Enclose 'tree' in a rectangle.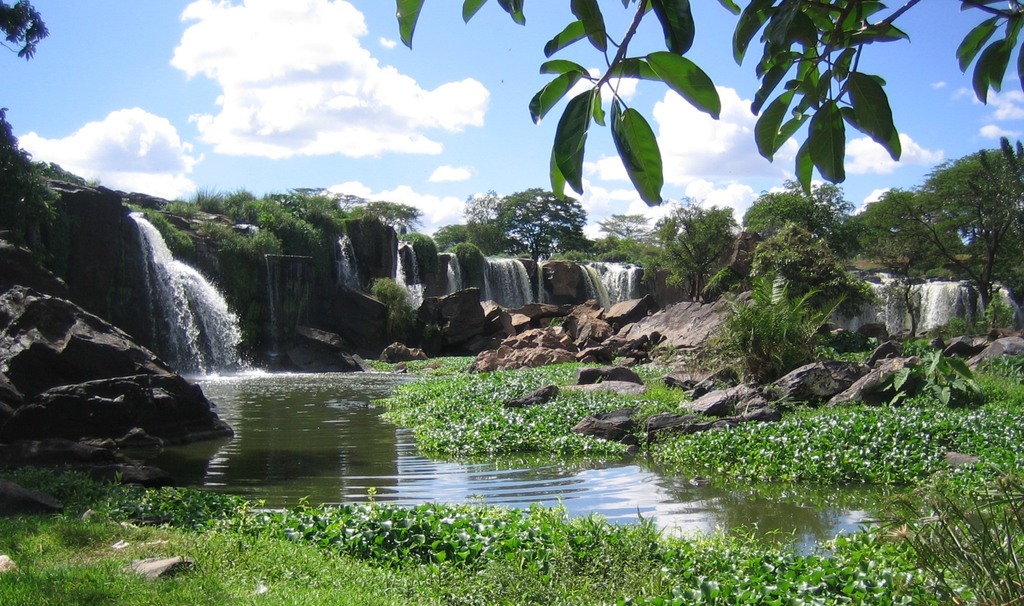
[x1=704, y1=259, x2=839, y2=384].
